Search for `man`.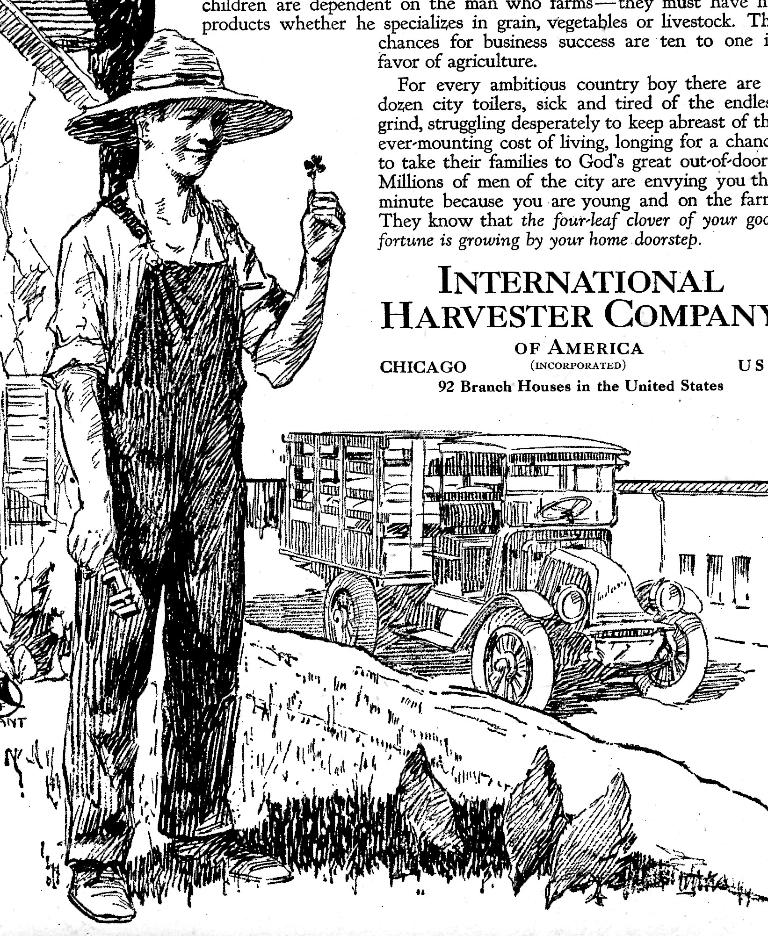
Found at BBox(27, 20, 347, 929).
